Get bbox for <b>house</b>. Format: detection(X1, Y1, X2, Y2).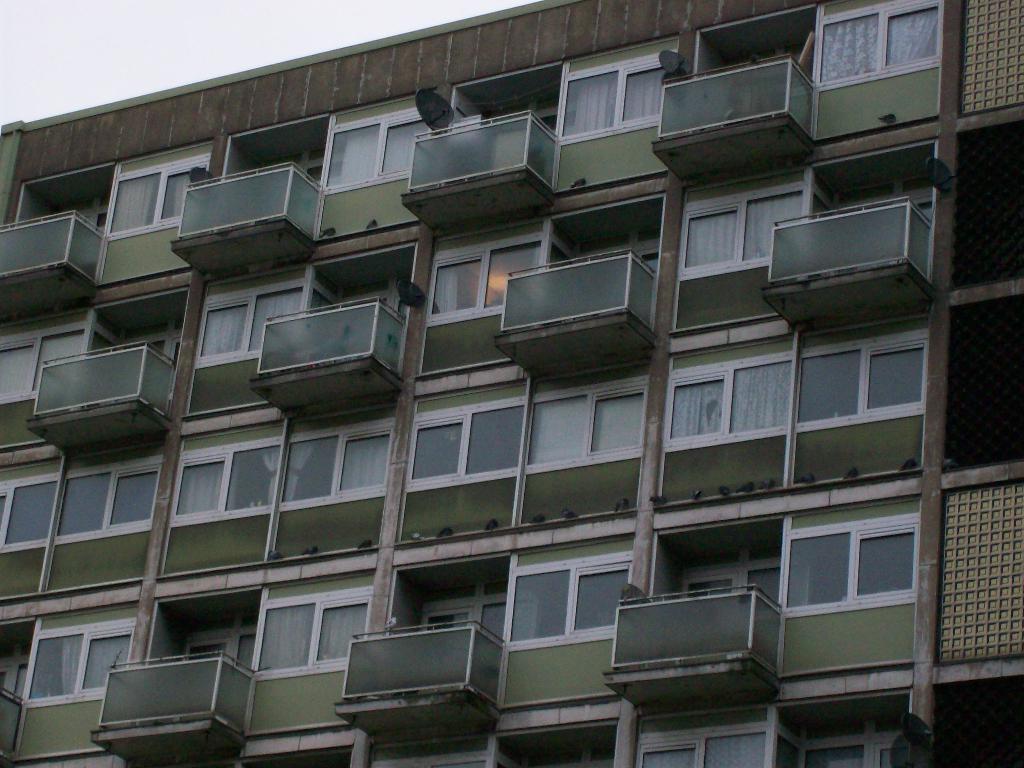
detection(0, 0, 1023, 767).
